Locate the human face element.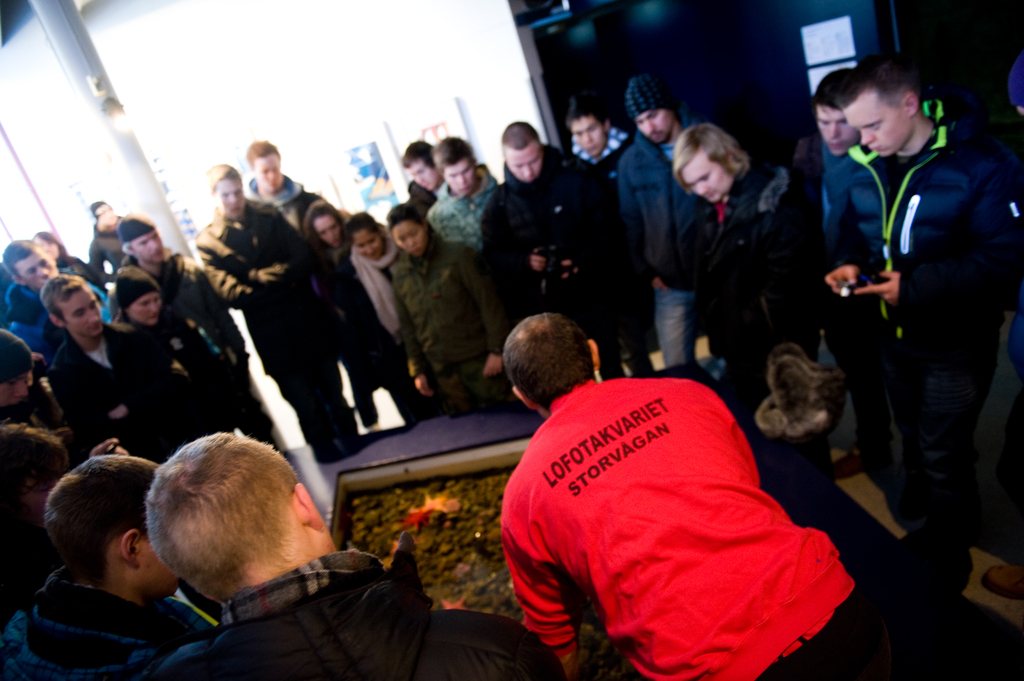
Element bbox: <region>845, 88, 911, 157</region>.
